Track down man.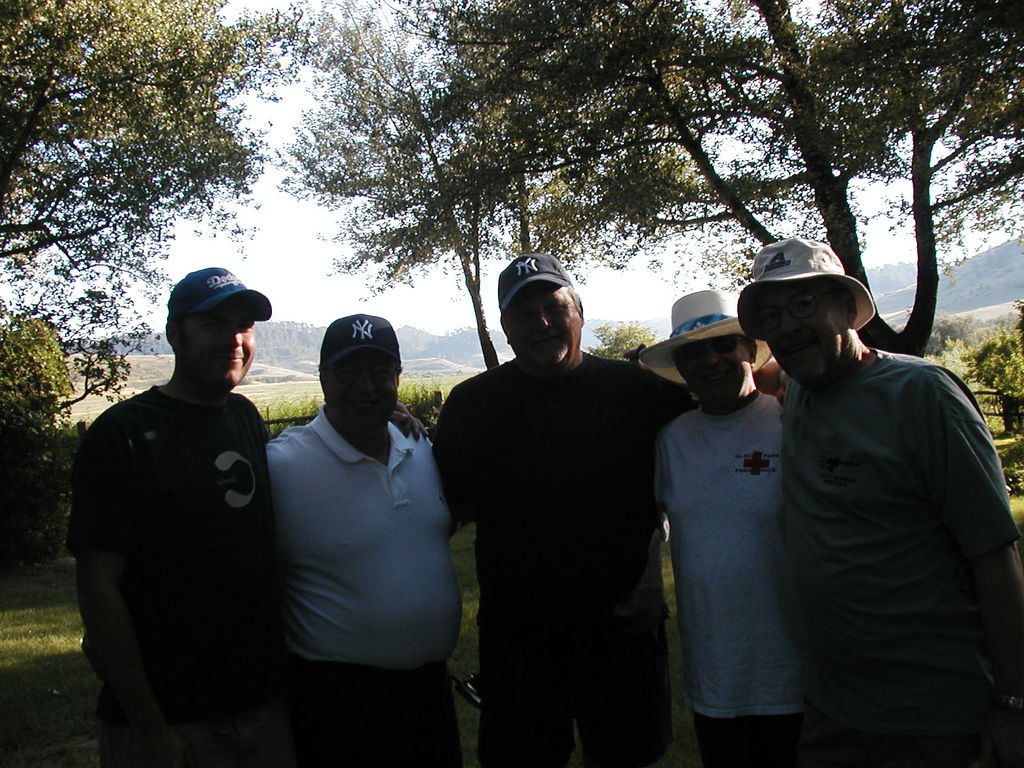
Tracked to <bbox>621, 234, 1023, 767</bbox>.
